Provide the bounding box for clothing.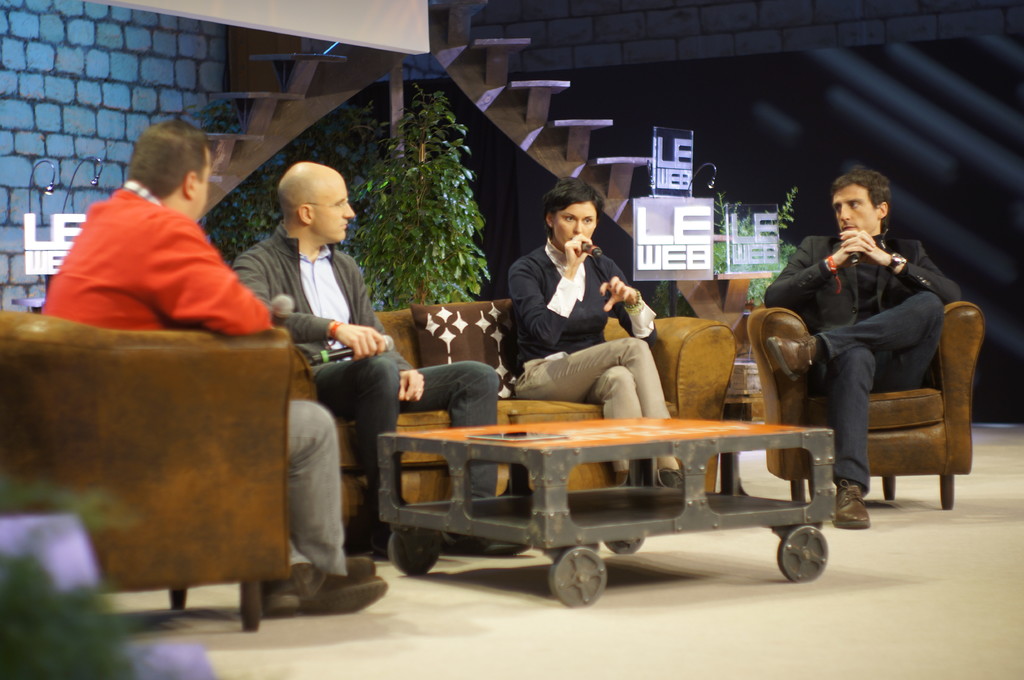
<bbox>506, 239, 670, 466</bbox>.
